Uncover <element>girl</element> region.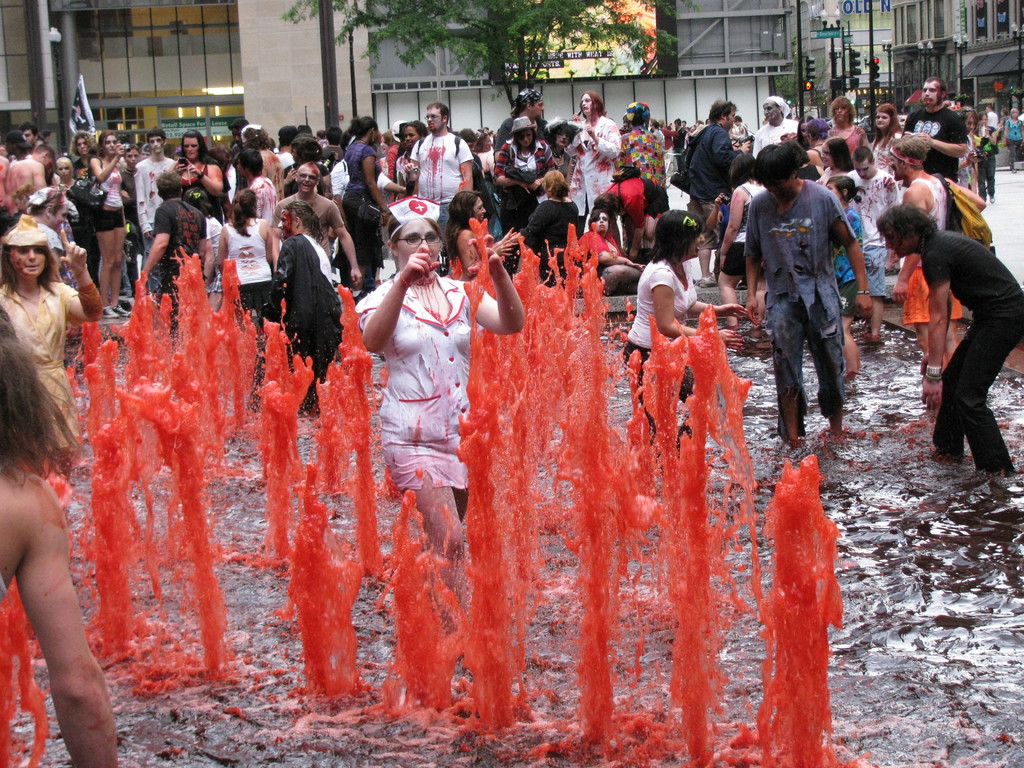
Uncovered: box=[826, 177, 870, 388].
